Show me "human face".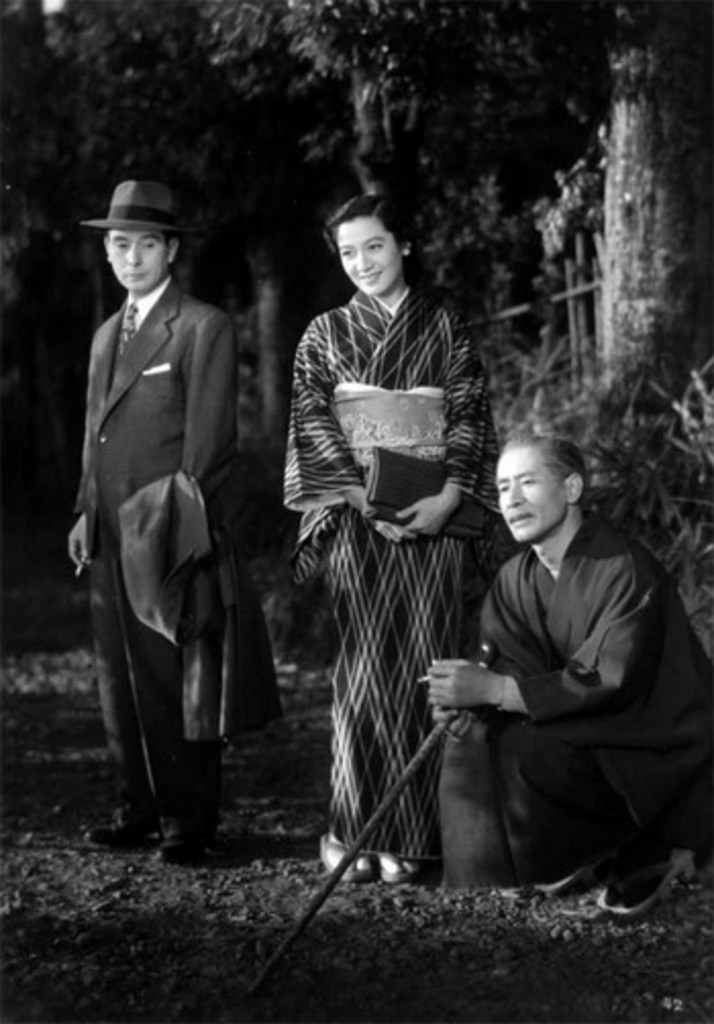
"human face" is here: left=337, top=216, right=402, bottom=296.
